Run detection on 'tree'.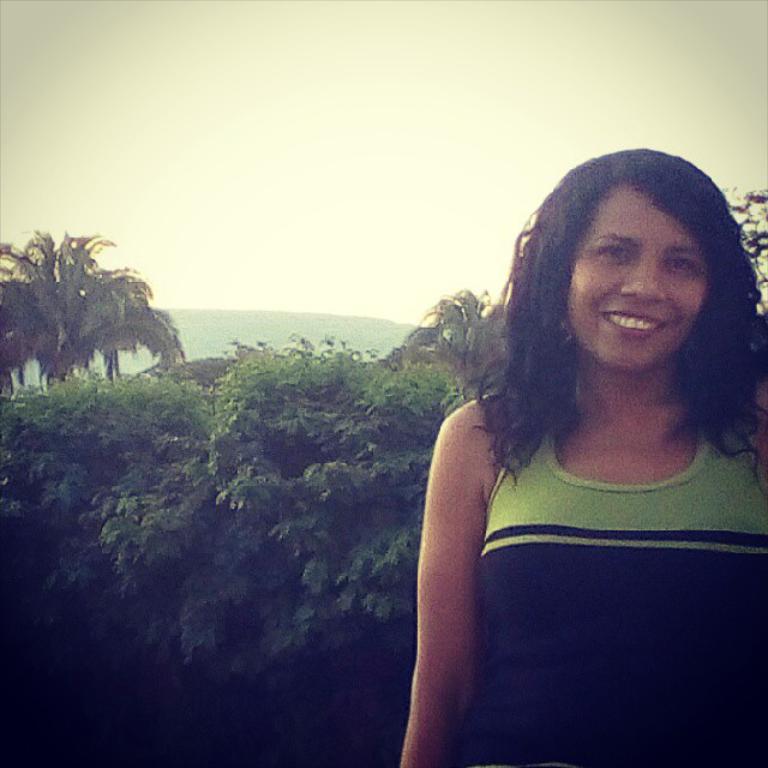
Result: 8:197:162:403.
